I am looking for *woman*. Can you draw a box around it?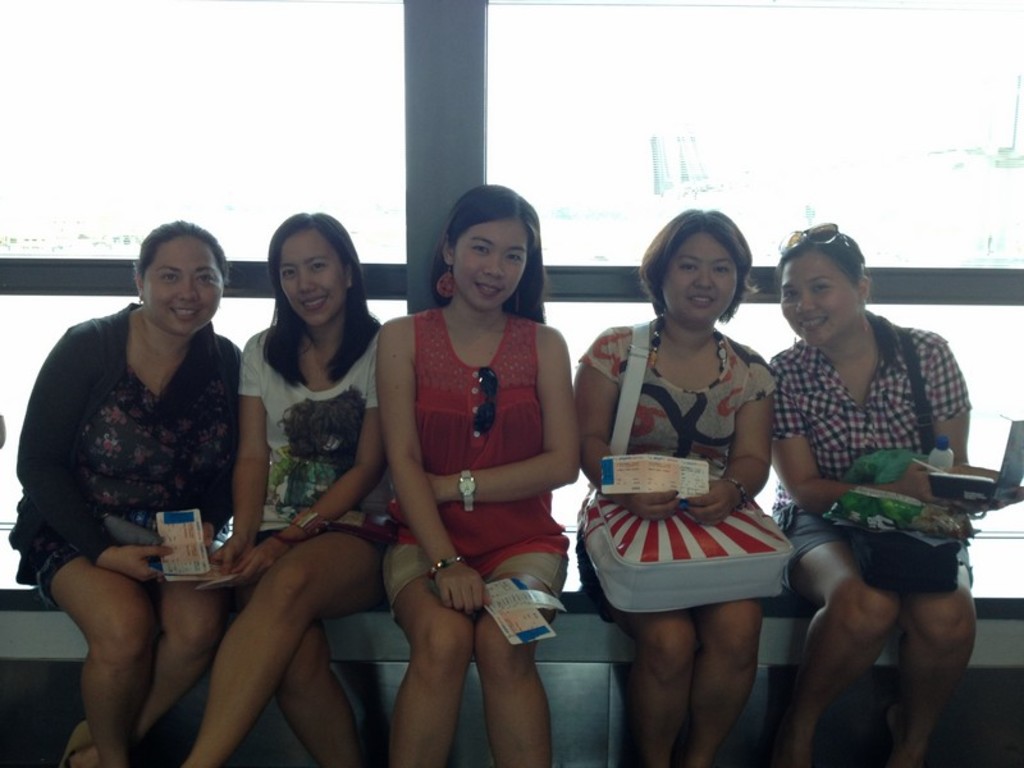
Sure, the bounding box is BBox(375, 184, 585, 767).
